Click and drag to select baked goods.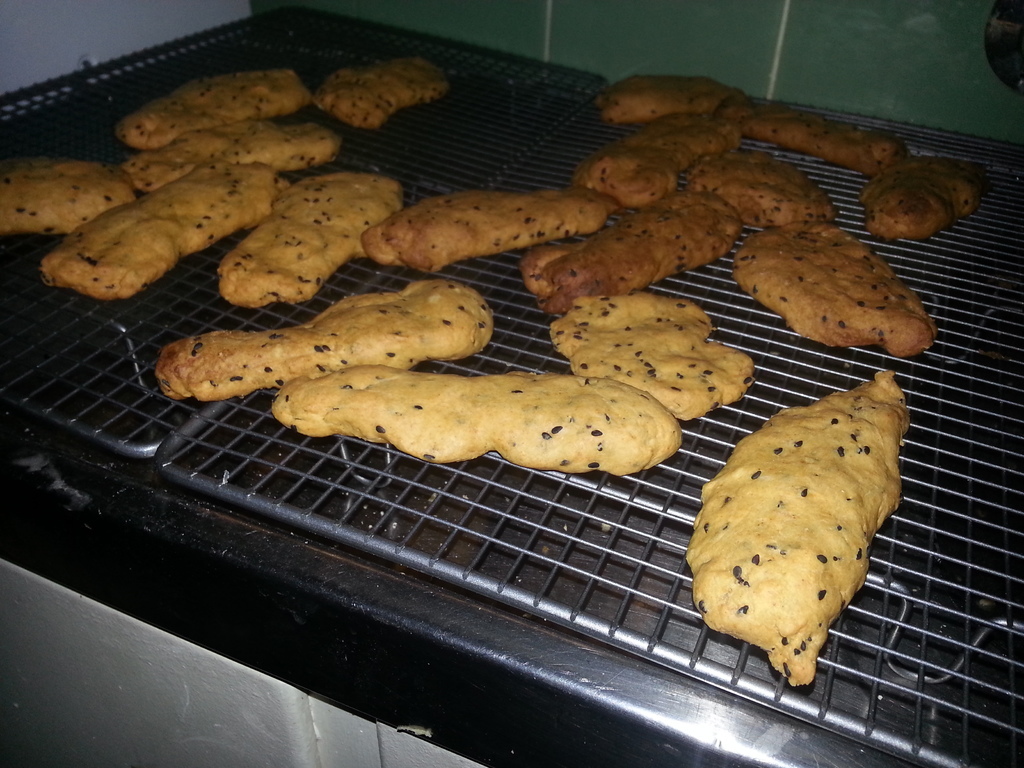
Selection: (left=275, top=367, right=689, bottom=474).
